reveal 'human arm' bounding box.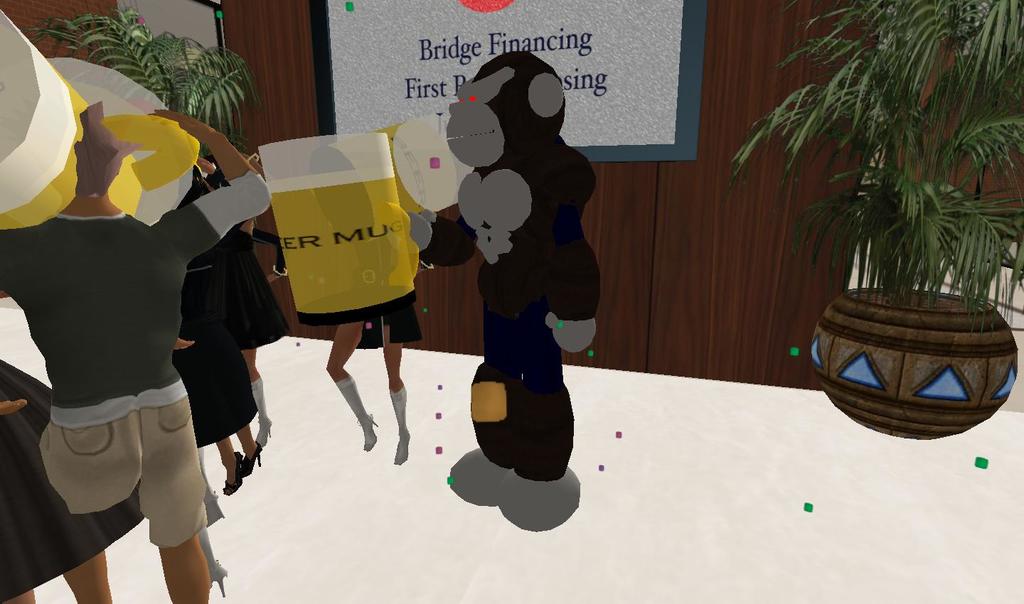
Revealed: (x1=191, y1=144, x2=241, y2=189).
